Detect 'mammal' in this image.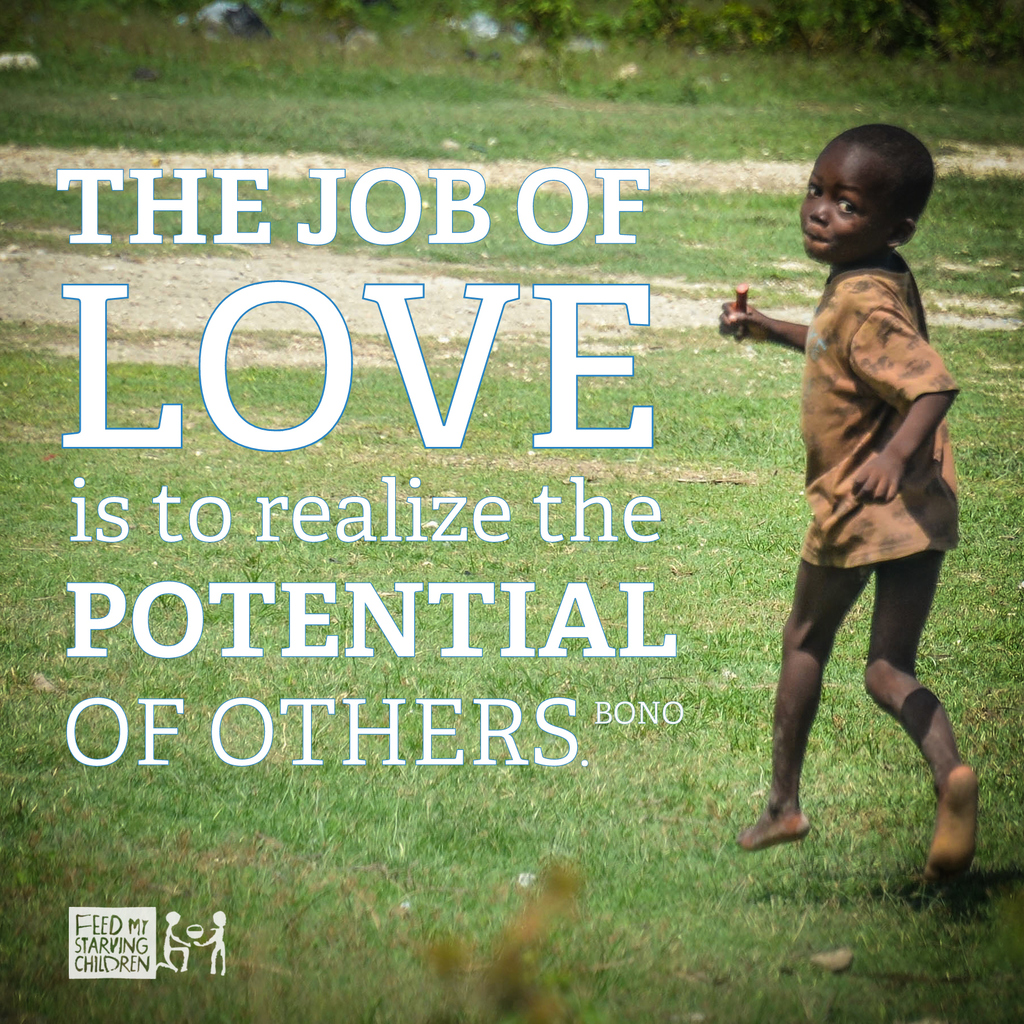
Detection: 706,143,1002,856.
